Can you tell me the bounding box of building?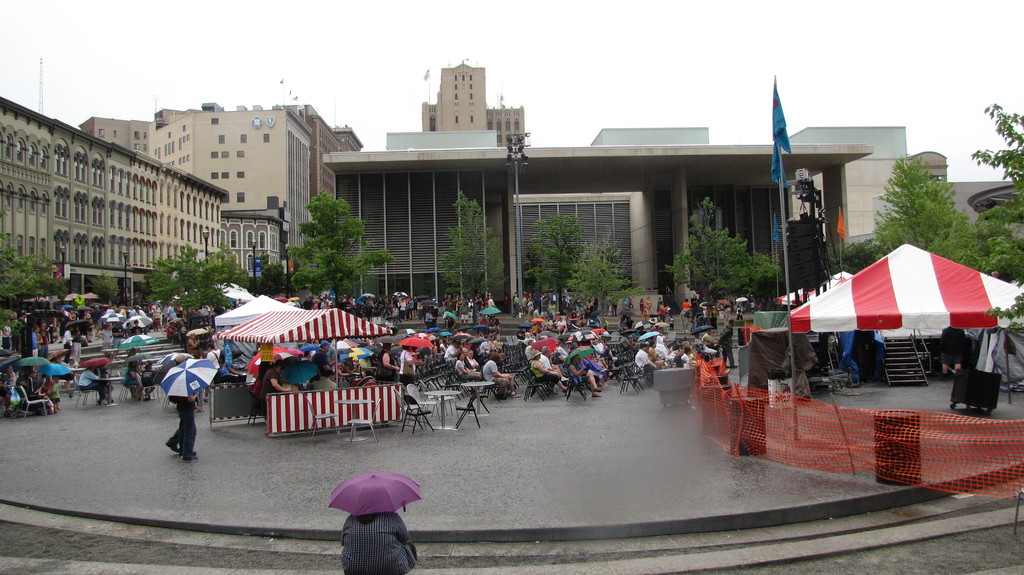
<region>79, 100, 316, 235</region>.
